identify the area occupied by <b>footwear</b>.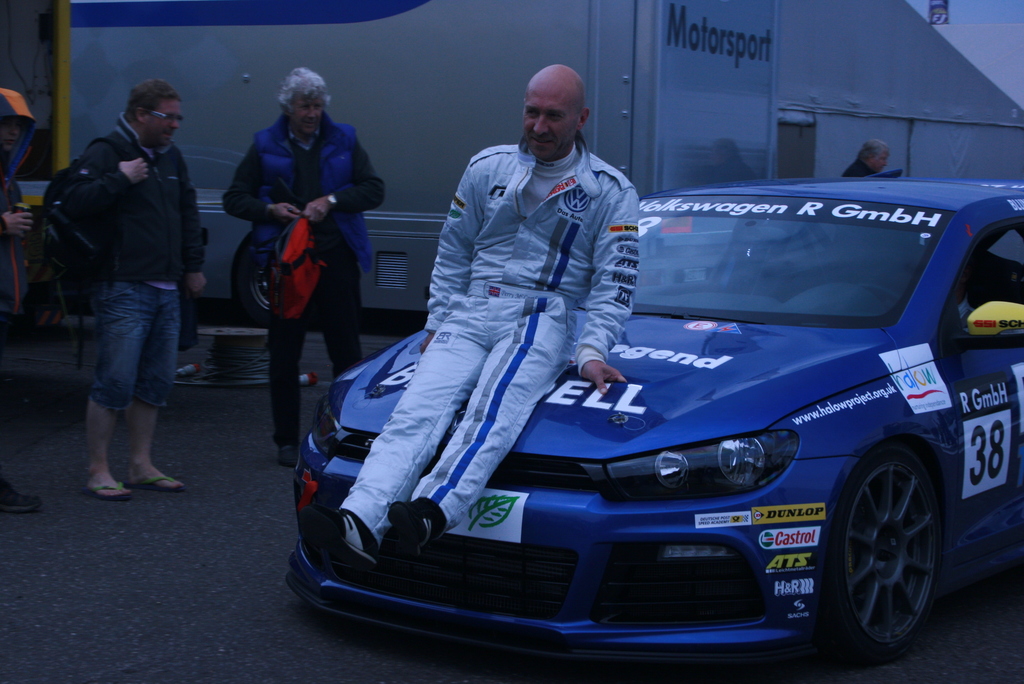
Area: box=[303, 504, 383, 574].
